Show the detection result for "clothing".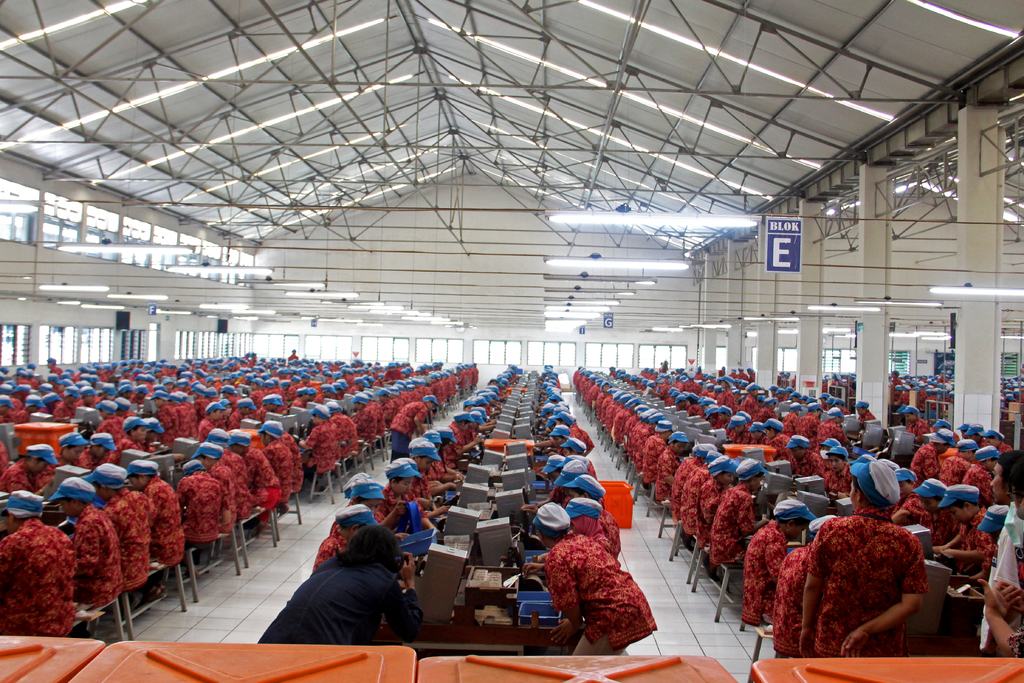
bbox=[333, 411, 358, 458].
